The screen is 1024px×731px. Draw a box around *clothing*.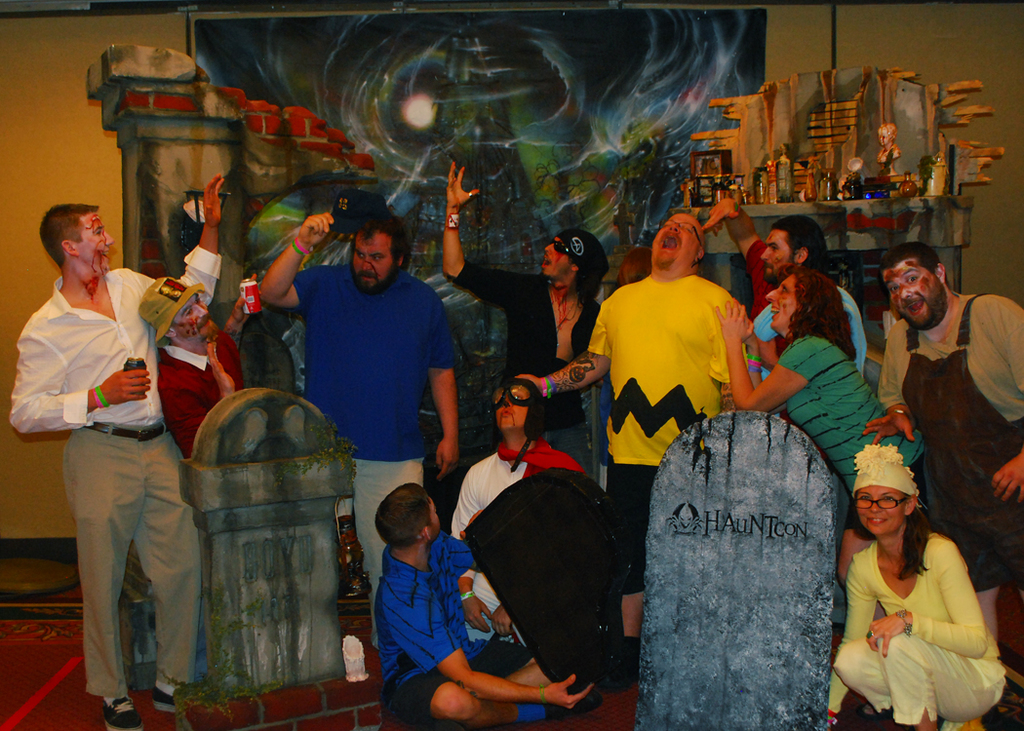
(8,240,226,698).
